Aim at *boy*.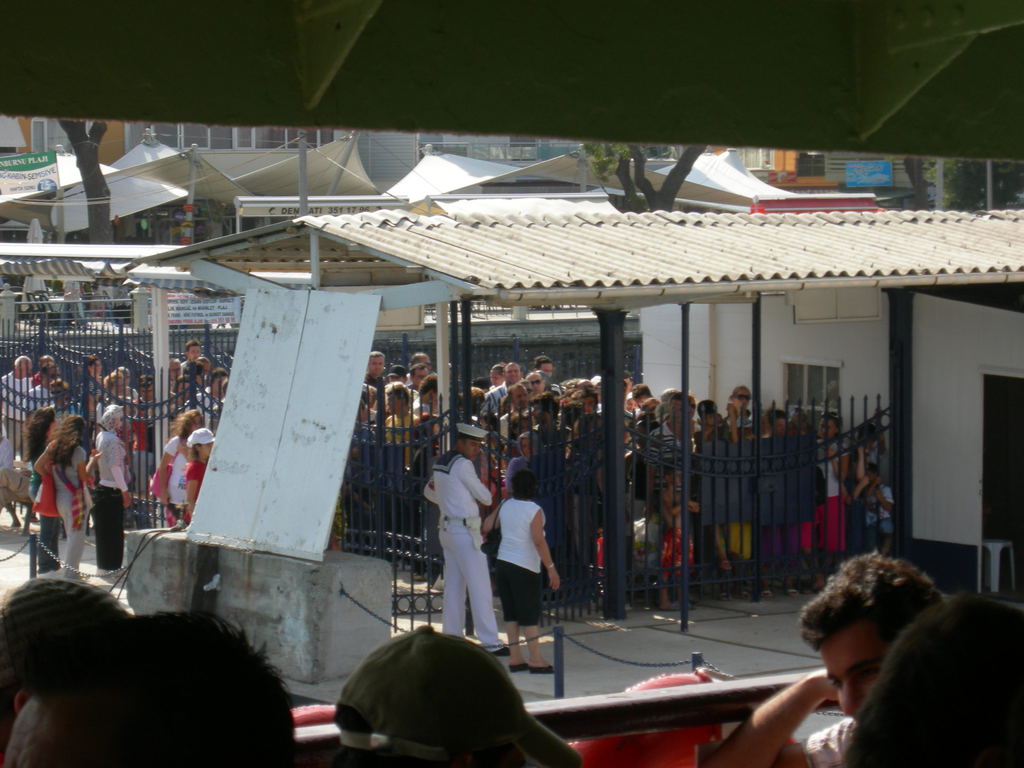
Aimed at x1=356, y1=353, x2=385, y2=387.
